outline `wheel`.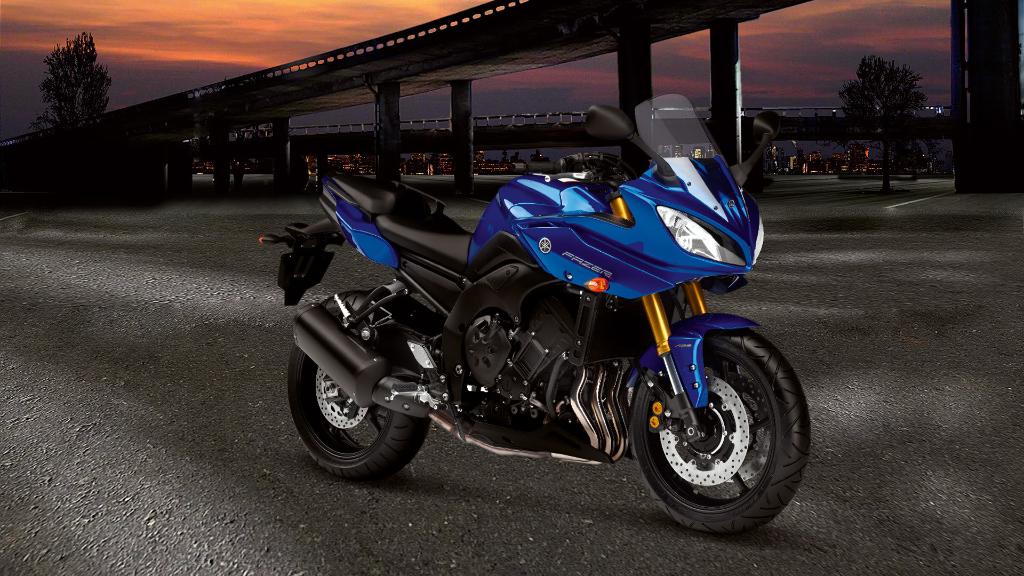
Outline: (287, 291, 429, 481).
